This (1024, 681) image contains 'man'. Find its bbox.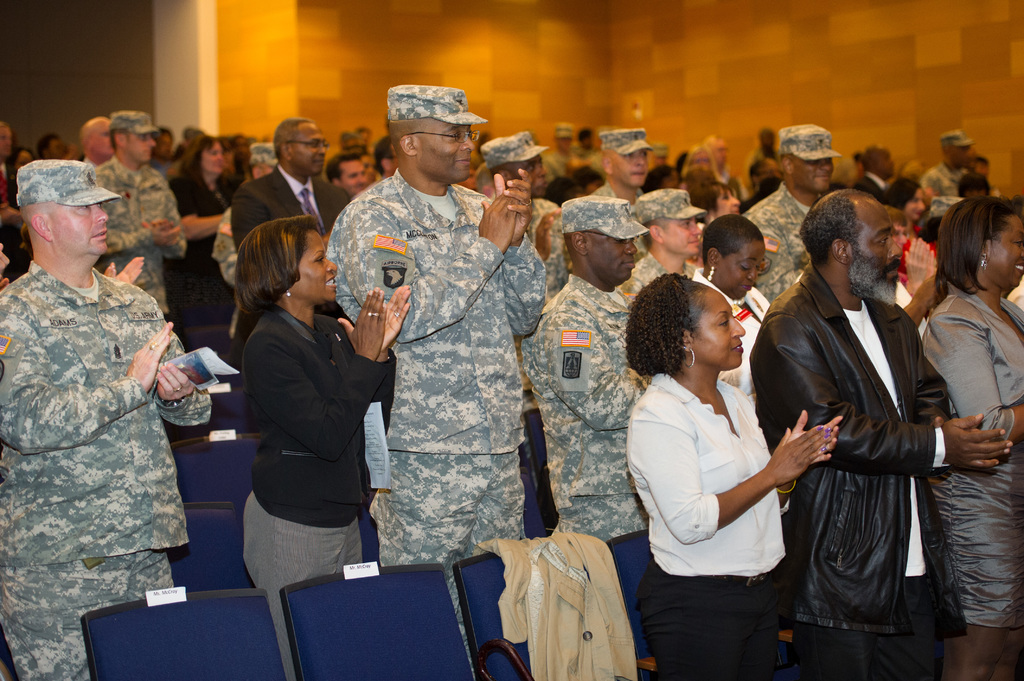
(x1=520, y1=195, x2=650, y2=645).
